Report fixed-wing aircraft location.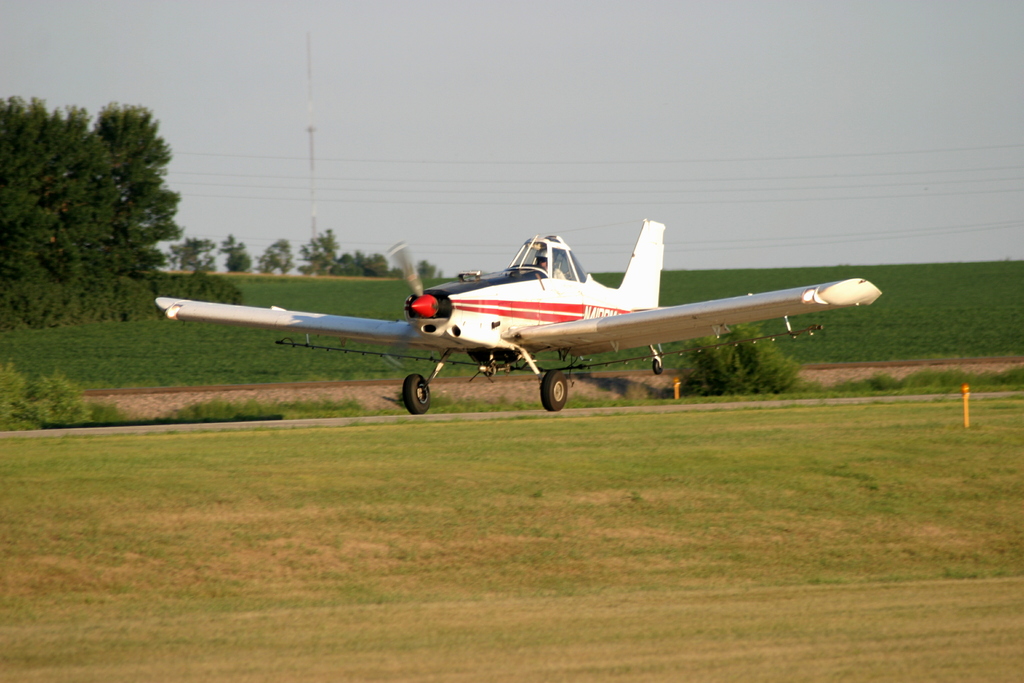
Report: x1=160 y1=216 x2=885 y2=415.
